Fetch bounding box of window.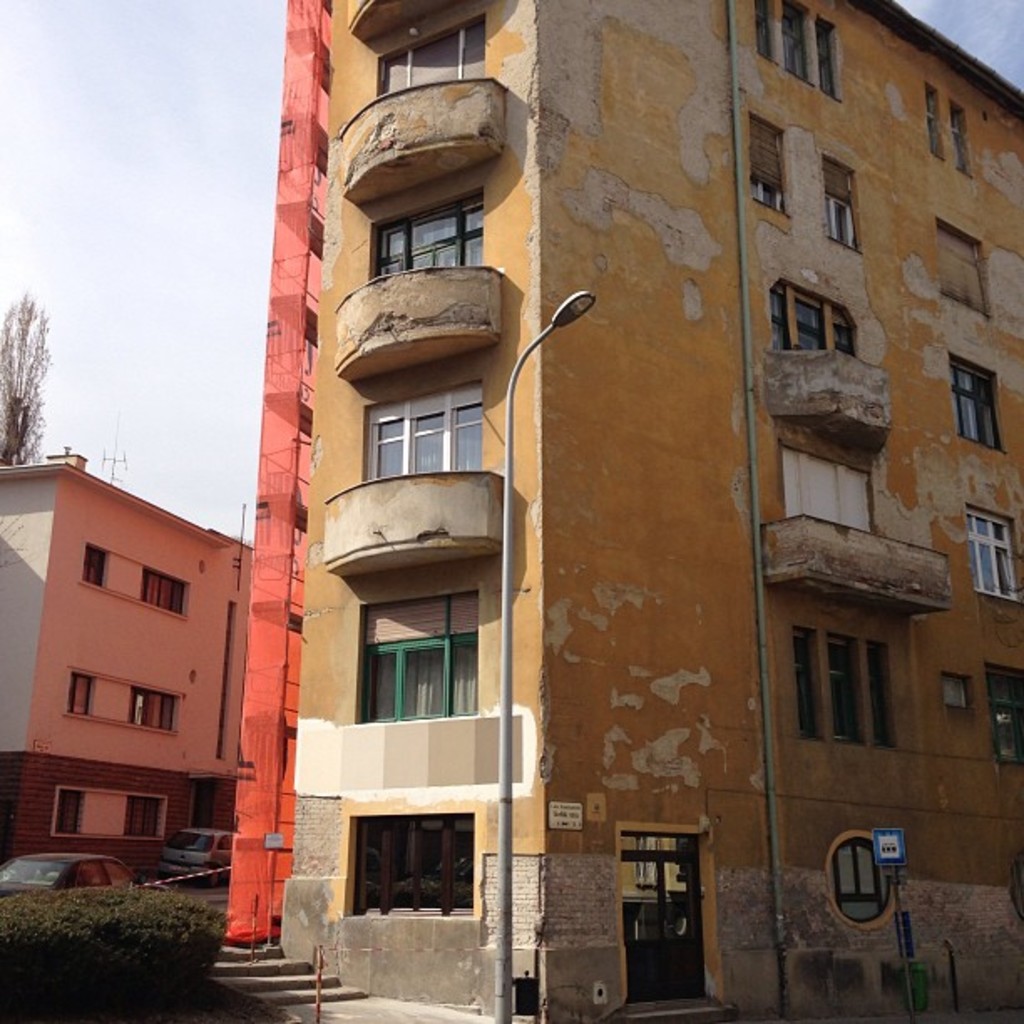
Bbox: rect(925, 87, 947, 161).
